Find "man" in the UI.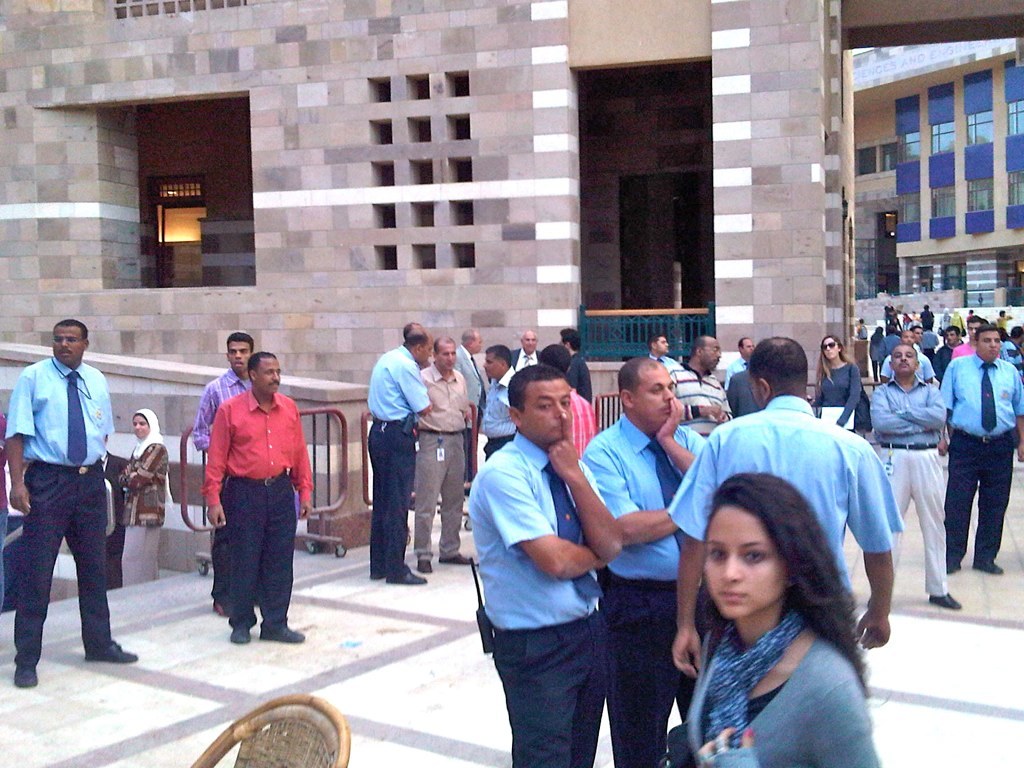
UI element at box(464, 365, 627, 767).
